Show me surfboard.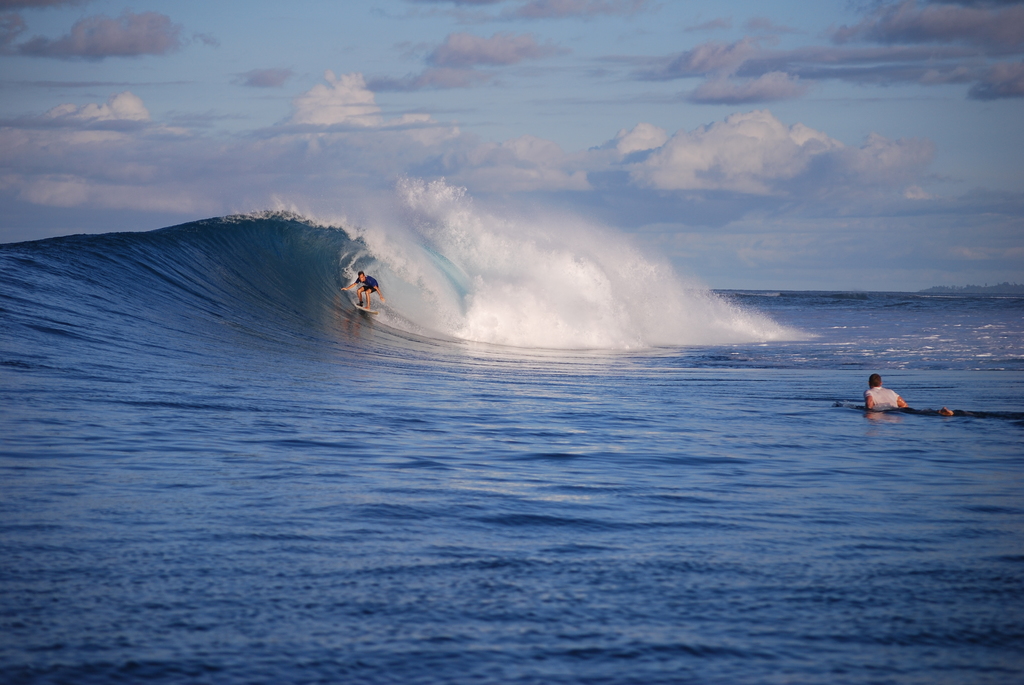
surfboard is here: (358,308,383,315).
